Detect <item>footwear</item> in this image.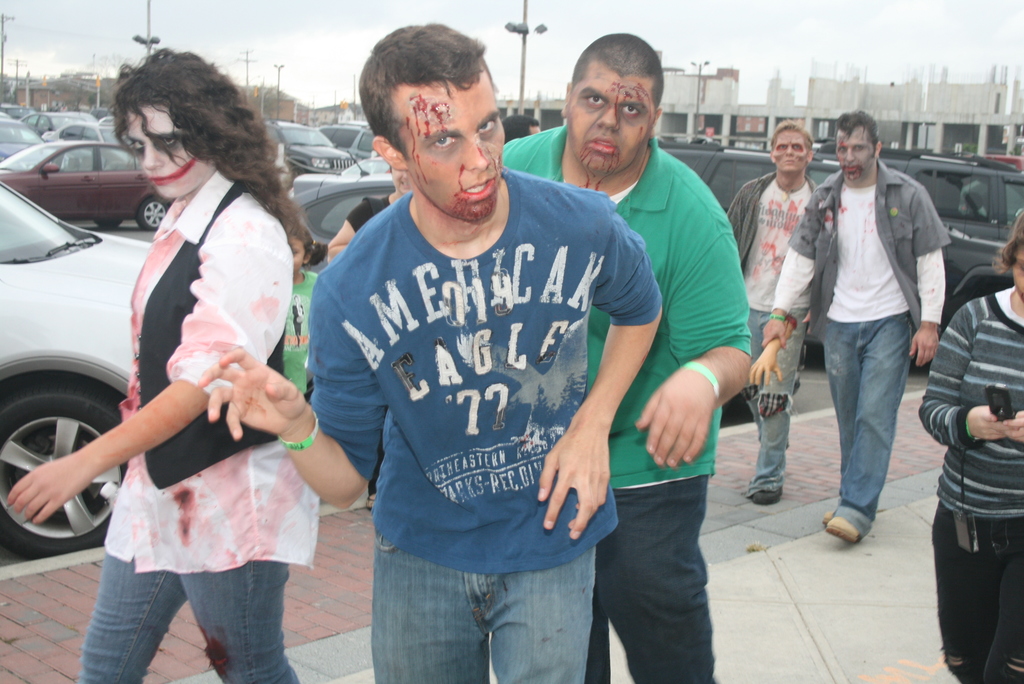
Detection: (822, 514, 863, 546).
